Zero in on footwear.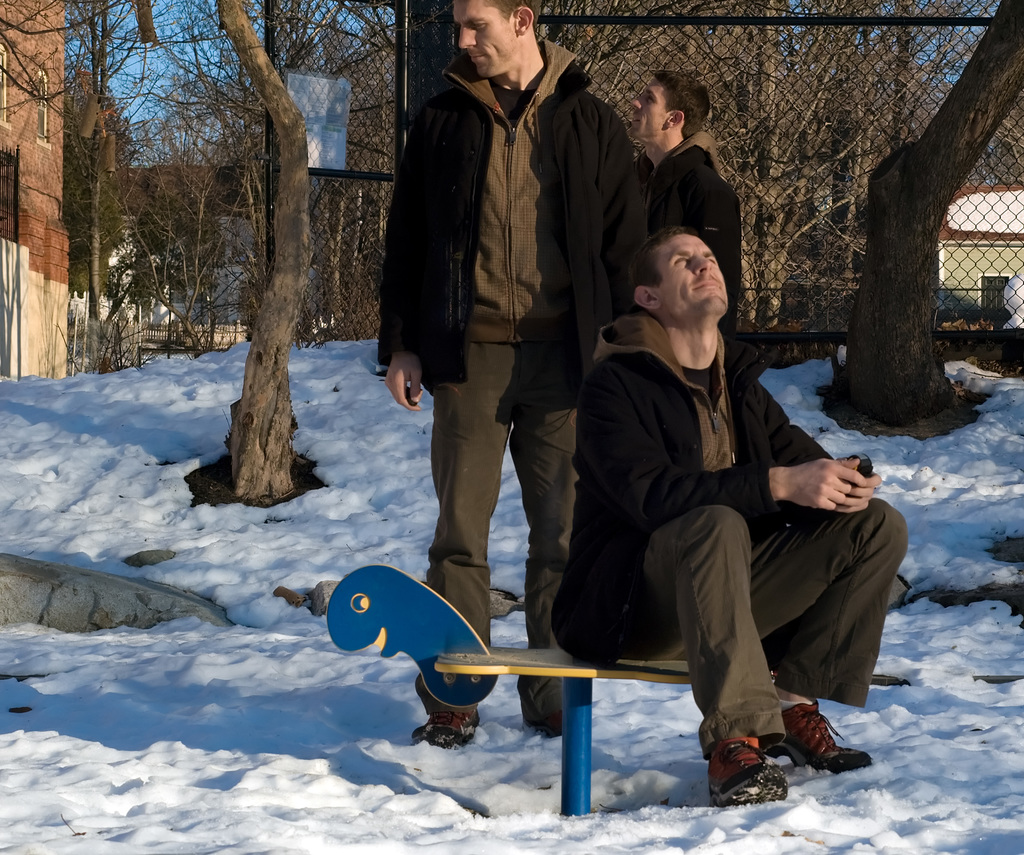
Zeroed in: (left=718, top=731, right=787, bottom=804).
